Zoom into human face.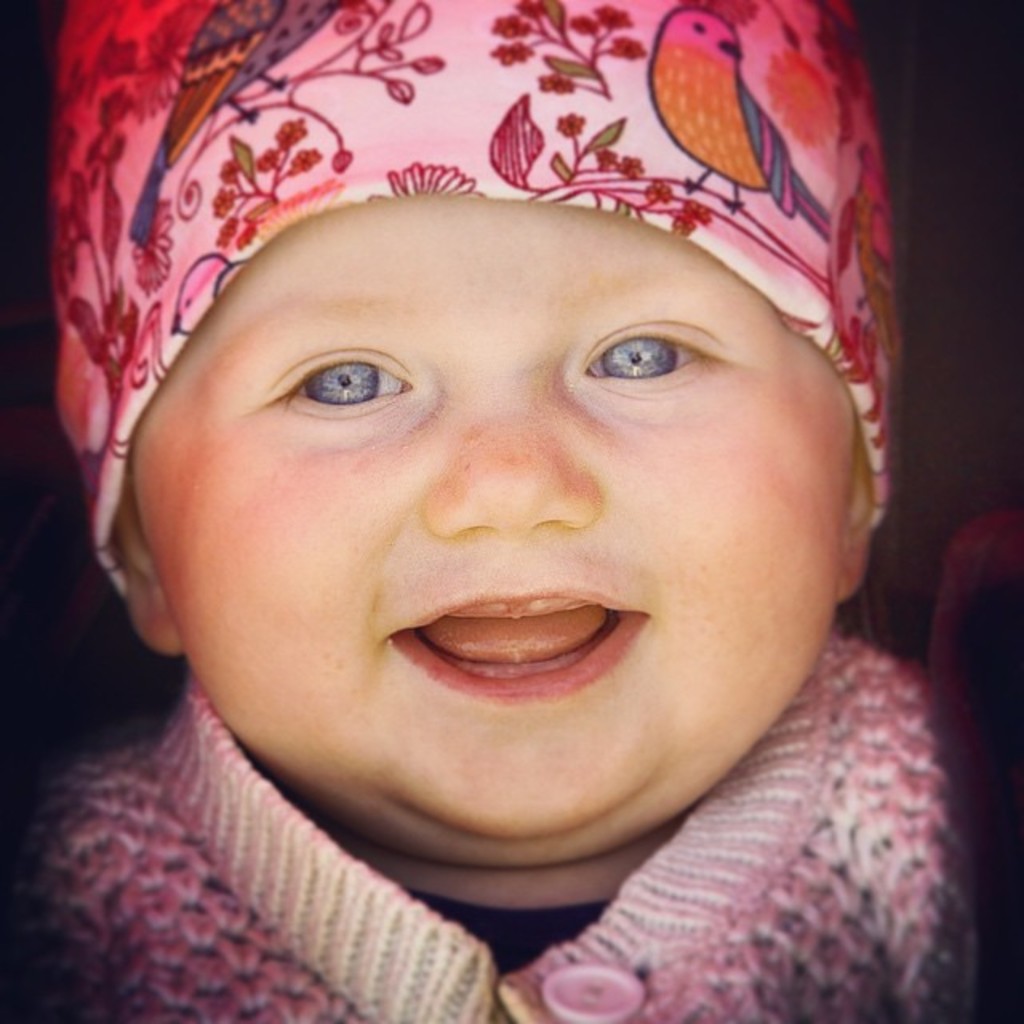
Zoom target: (123,187,861,869).
